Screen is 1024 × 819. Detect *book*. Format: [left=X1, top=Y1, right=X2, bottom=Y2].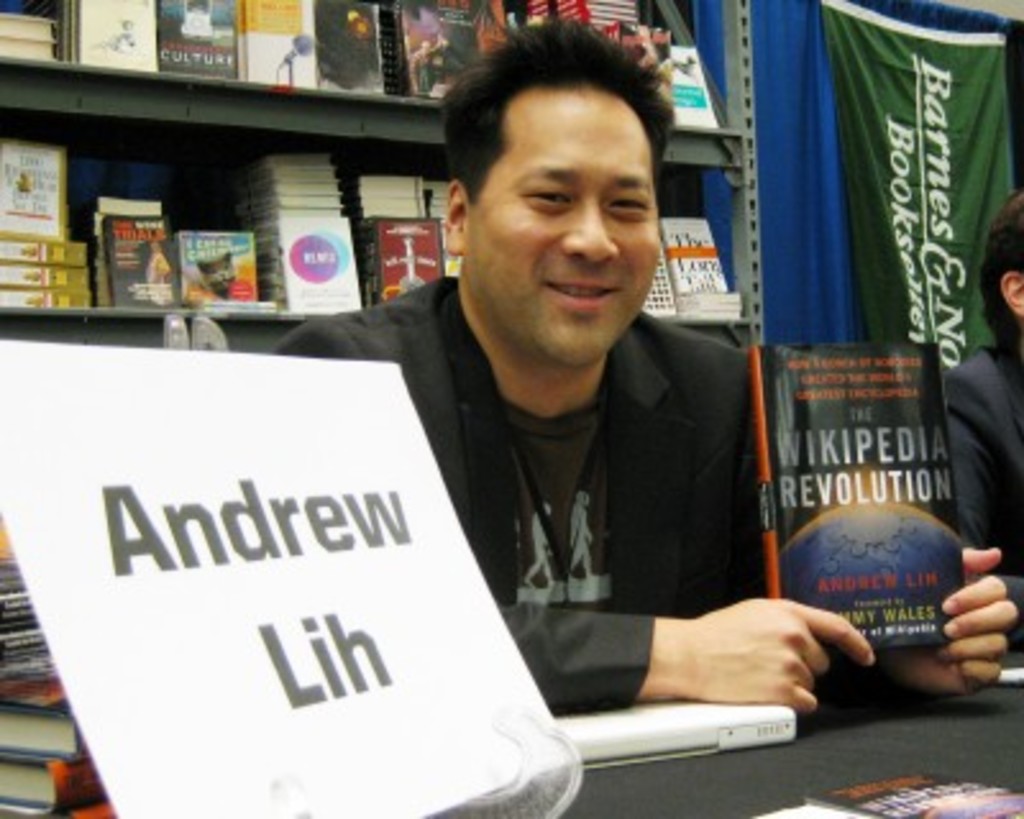
[left=0, top=269, right=90, bottom=284].
